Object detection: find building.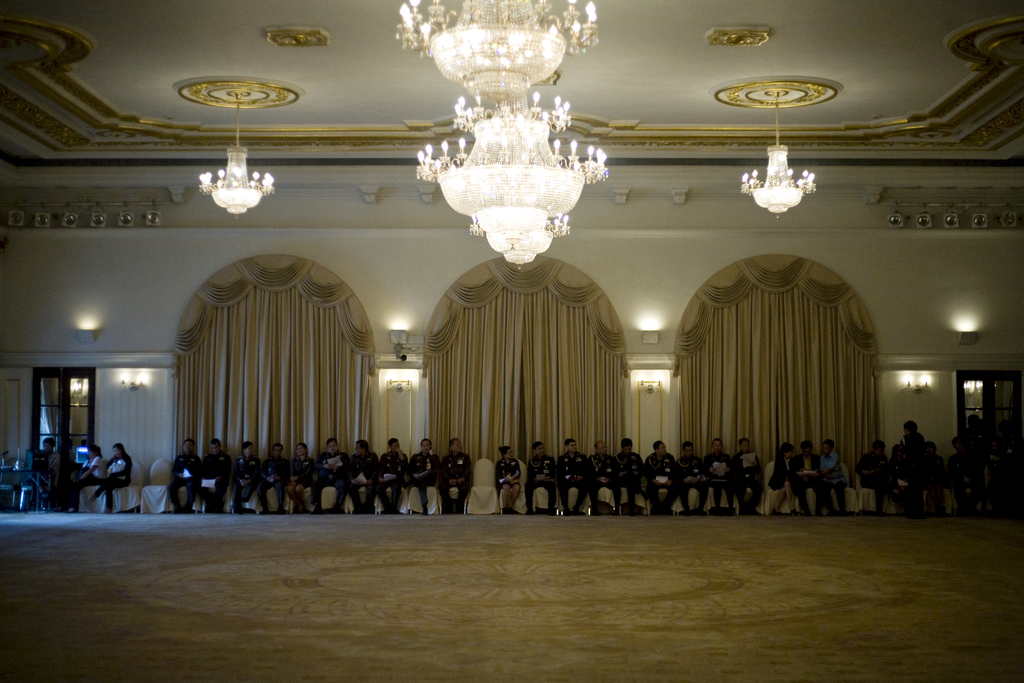
[0,0,1023,682].
